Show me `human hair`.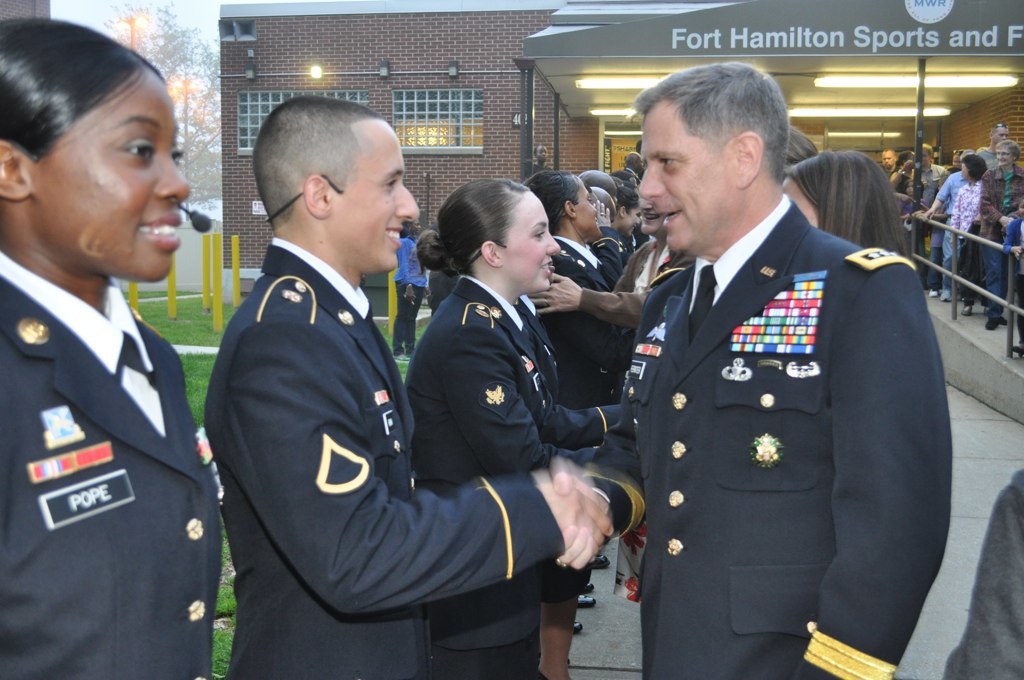
`human hair` is here: (997, 138, 1020, 162).
